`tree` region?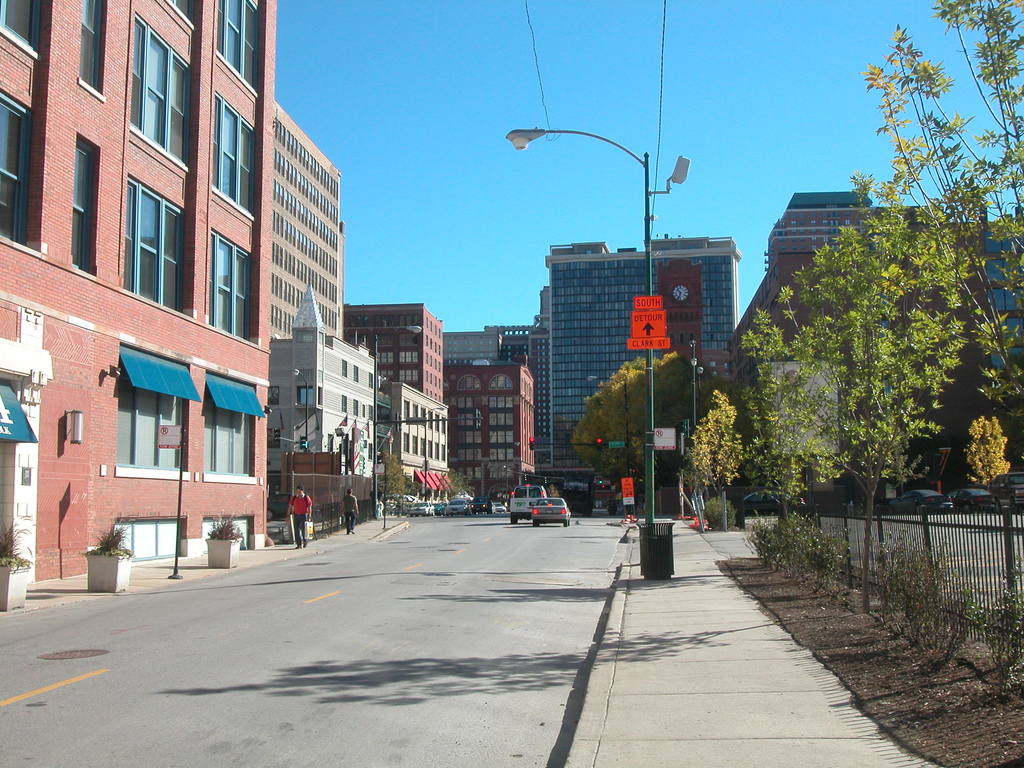
[839,0,1023,413]
